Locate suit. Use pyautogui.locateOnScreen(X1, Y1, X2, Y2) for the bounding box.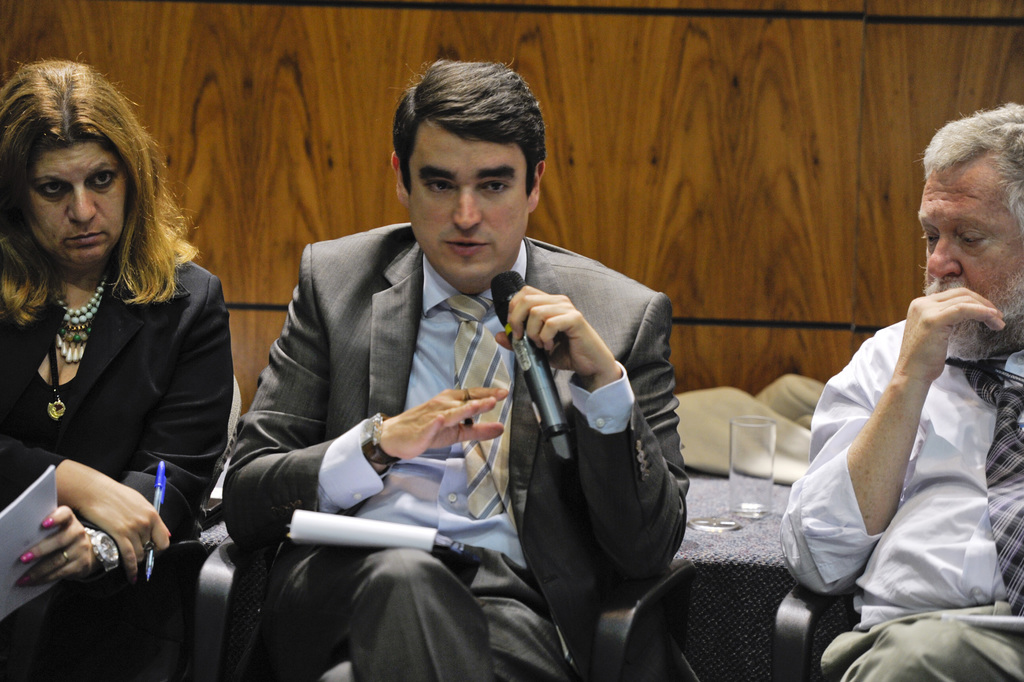
pyautogui.locateOnScreen(208, 142, 701, 658).
